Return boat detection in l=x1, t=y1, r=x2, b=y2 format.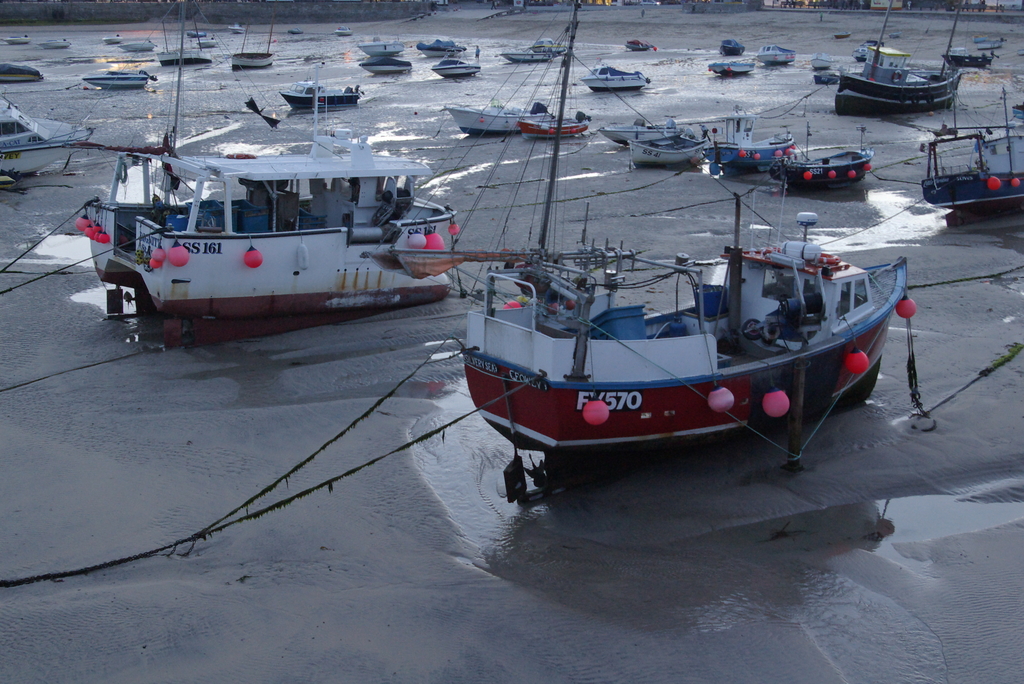
l=804, t=51, r=845, b=70.
